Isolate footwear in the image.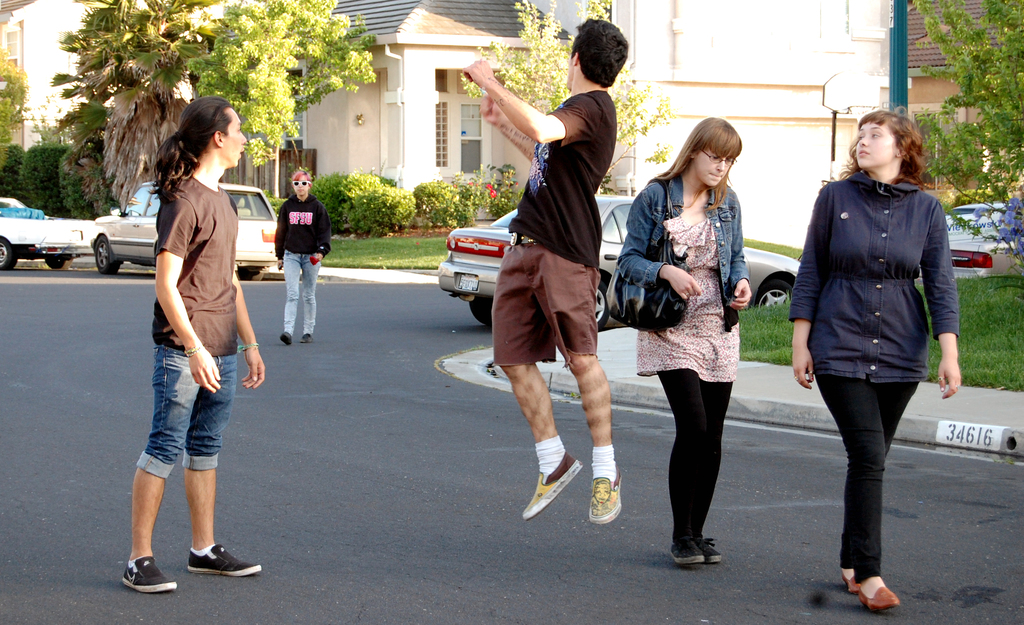
Isolated region: x1=523 y1=454 x2=583 y2=518.
